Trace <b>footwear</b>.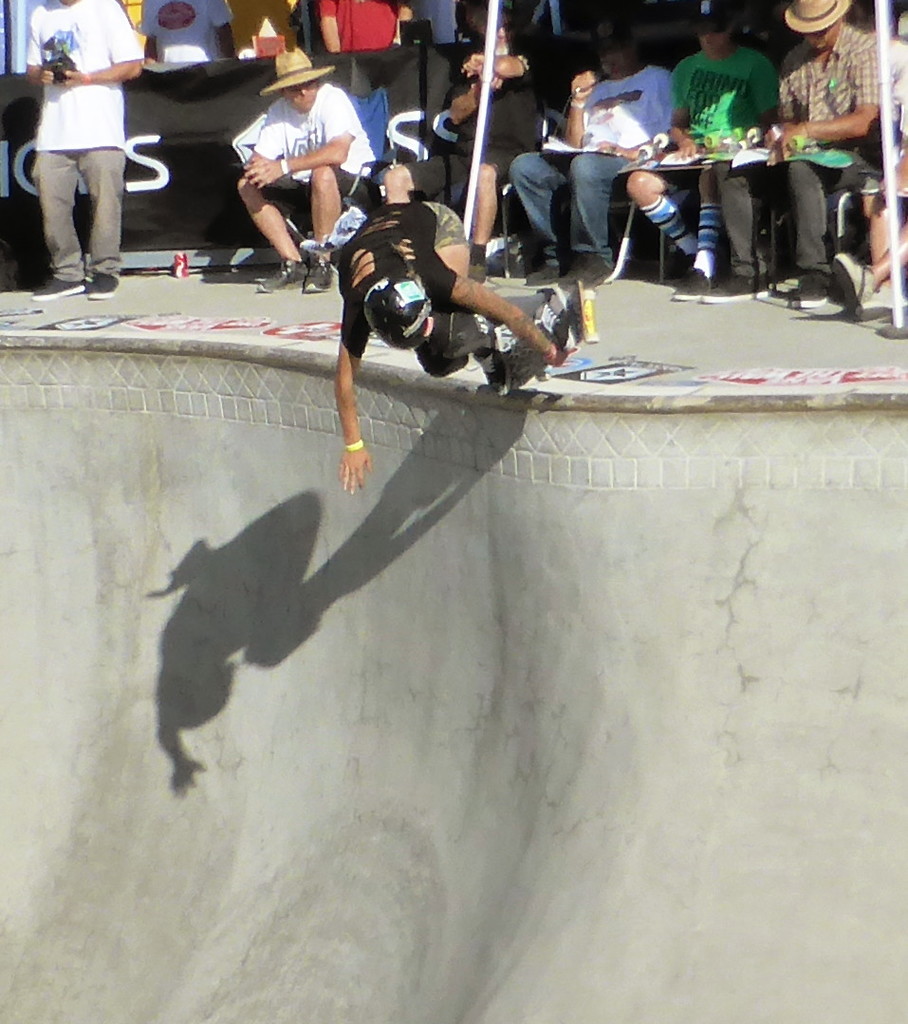
Traced to (left=702, top=268, right=771, bottom=307).
